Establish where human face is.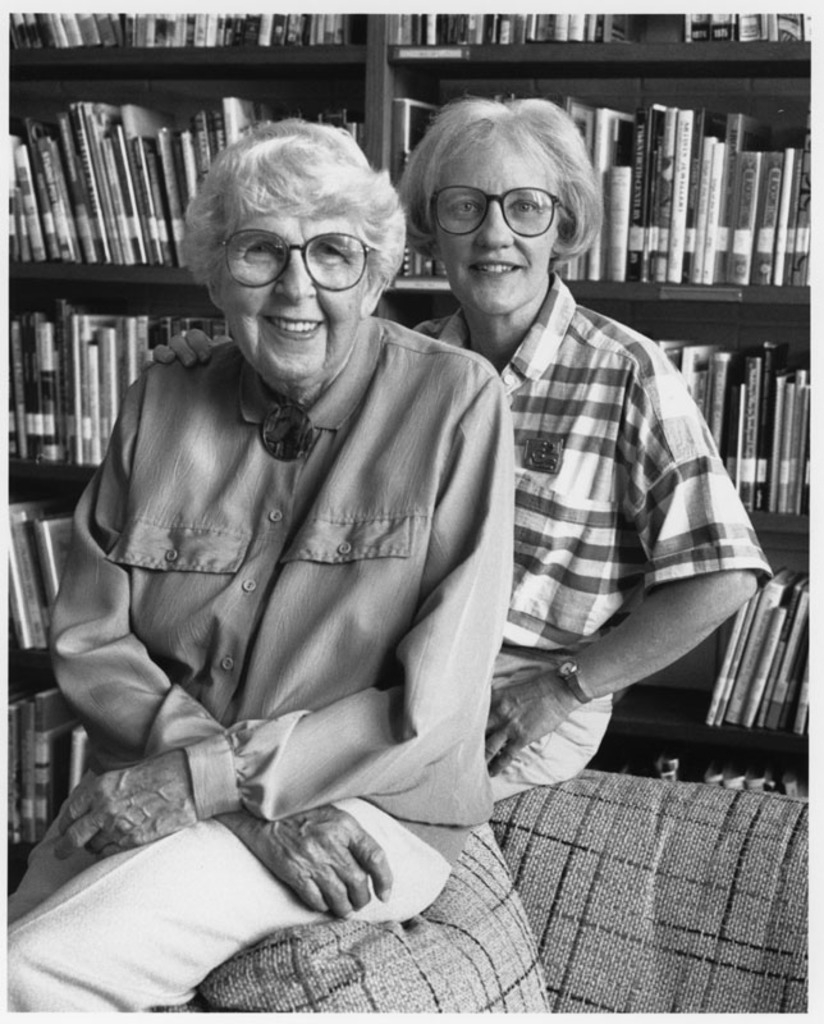
Established at {"x1": 436, "y1": 143, "x2": 567, "y2": 323}.
